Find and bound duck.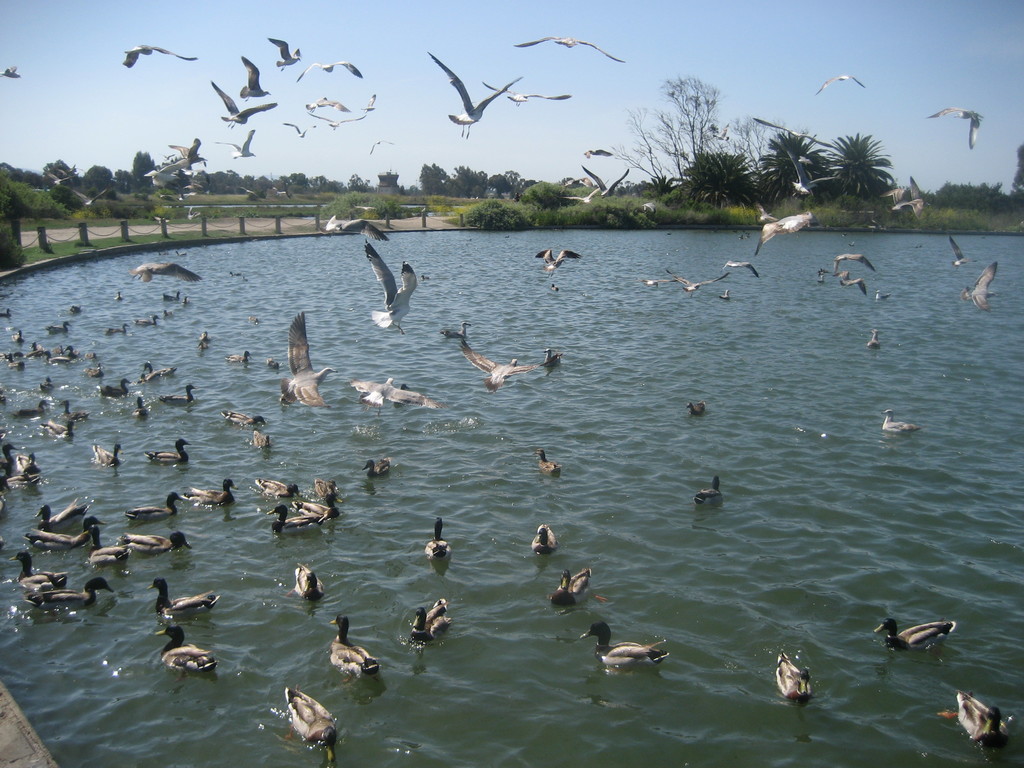
Bound: bbox=[119, 528, 197, 555].
